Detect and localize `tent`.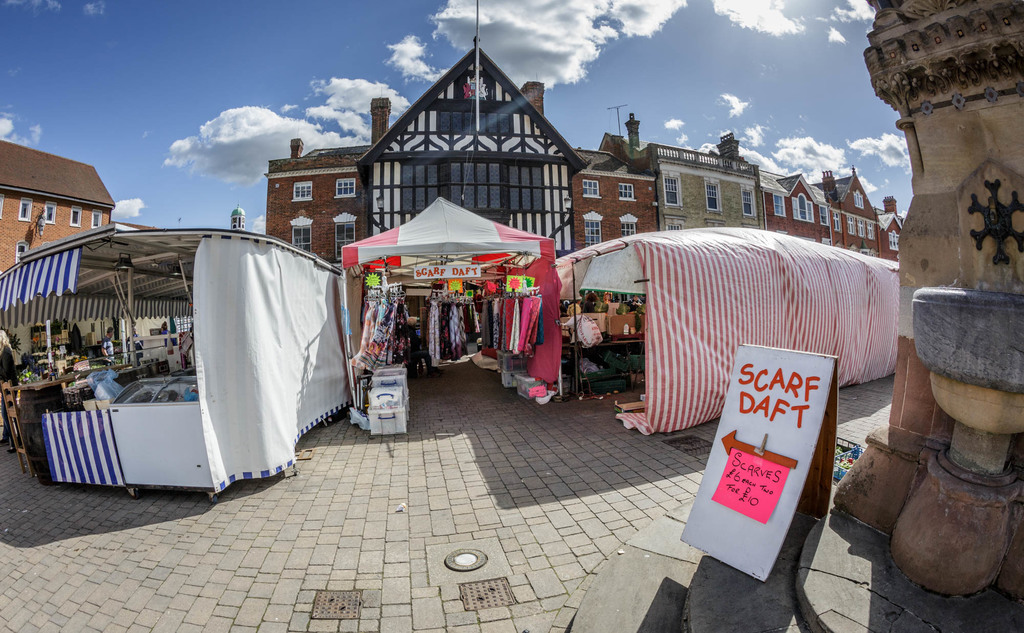
Localized at pyautogui.locateOnScreen(39, 200, 354, 506).
